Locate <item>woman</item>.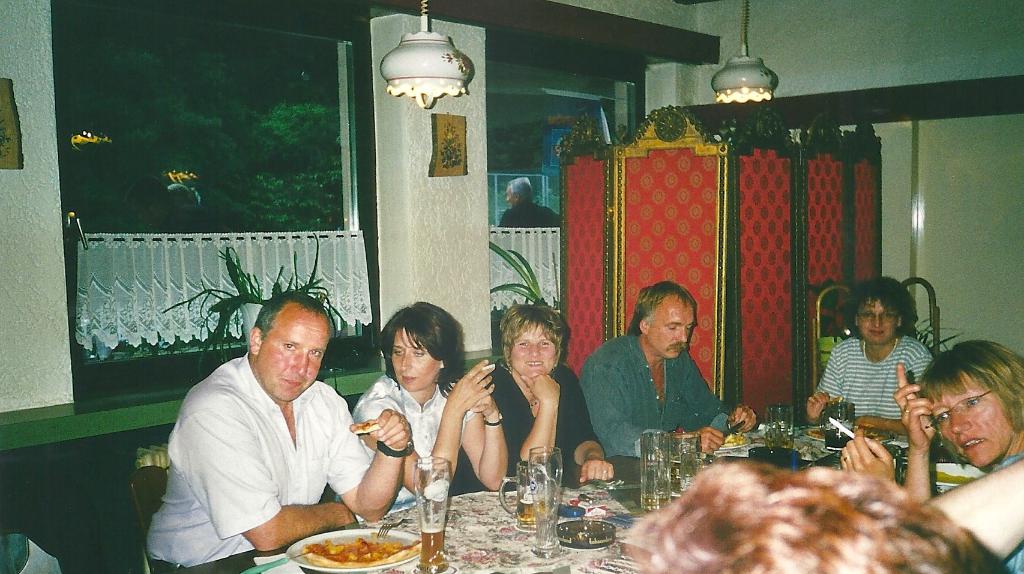
Bounding box: (left=447, top=303, right=614, bottom=493).
